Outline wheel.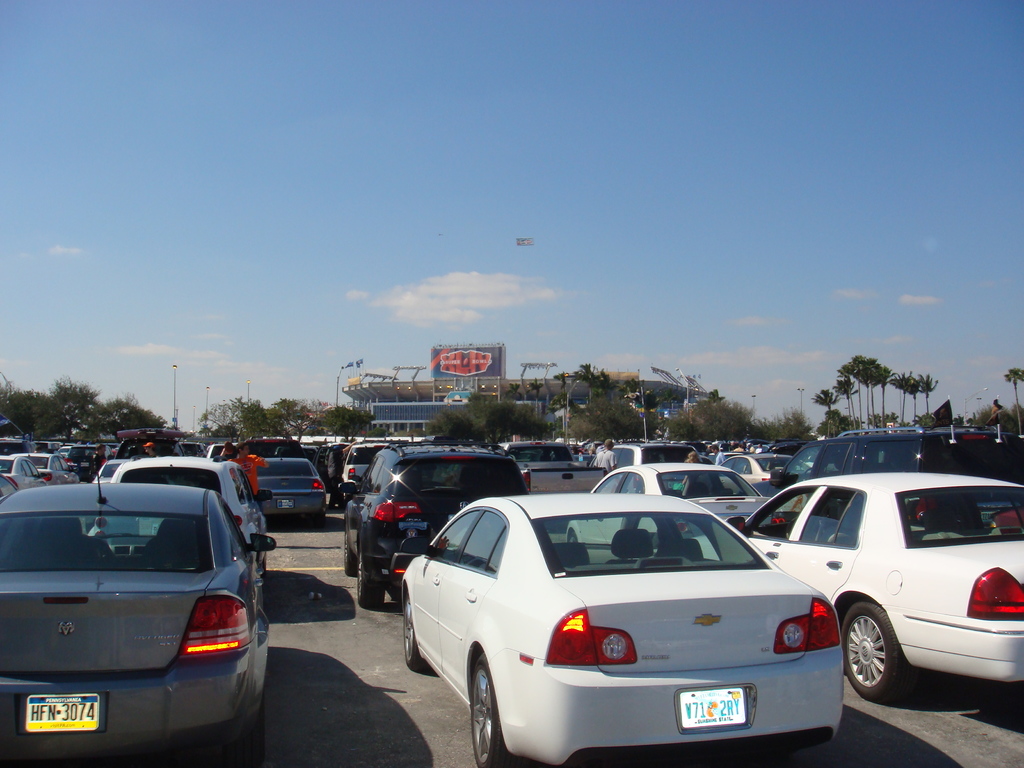
Outline: x1=467 y1=650 x2=516 y2=767.
